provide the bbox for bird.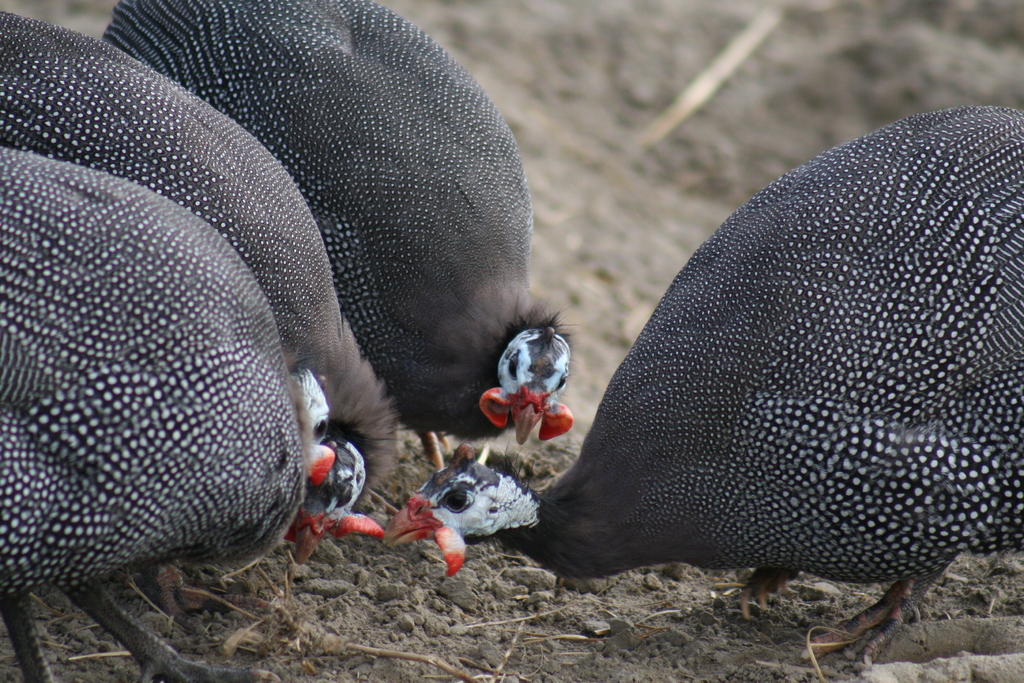
l=0, t=12, r=399, b=559.
